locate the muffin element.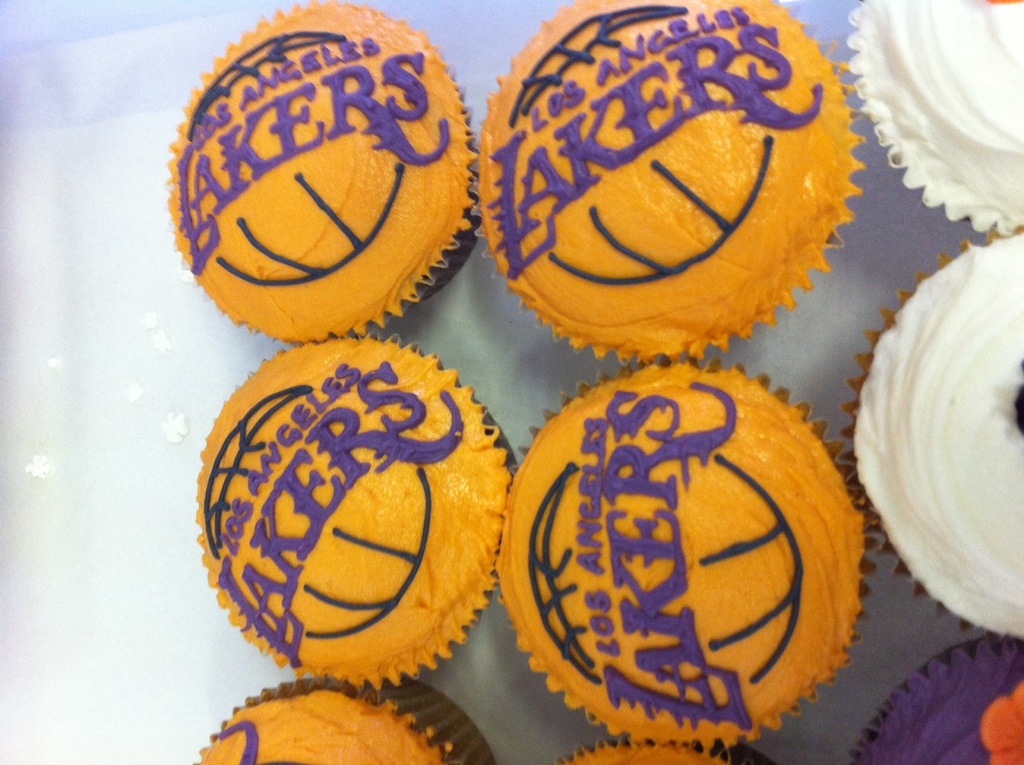
Element bbox: bbox=(849, 633, 1023, 764).
